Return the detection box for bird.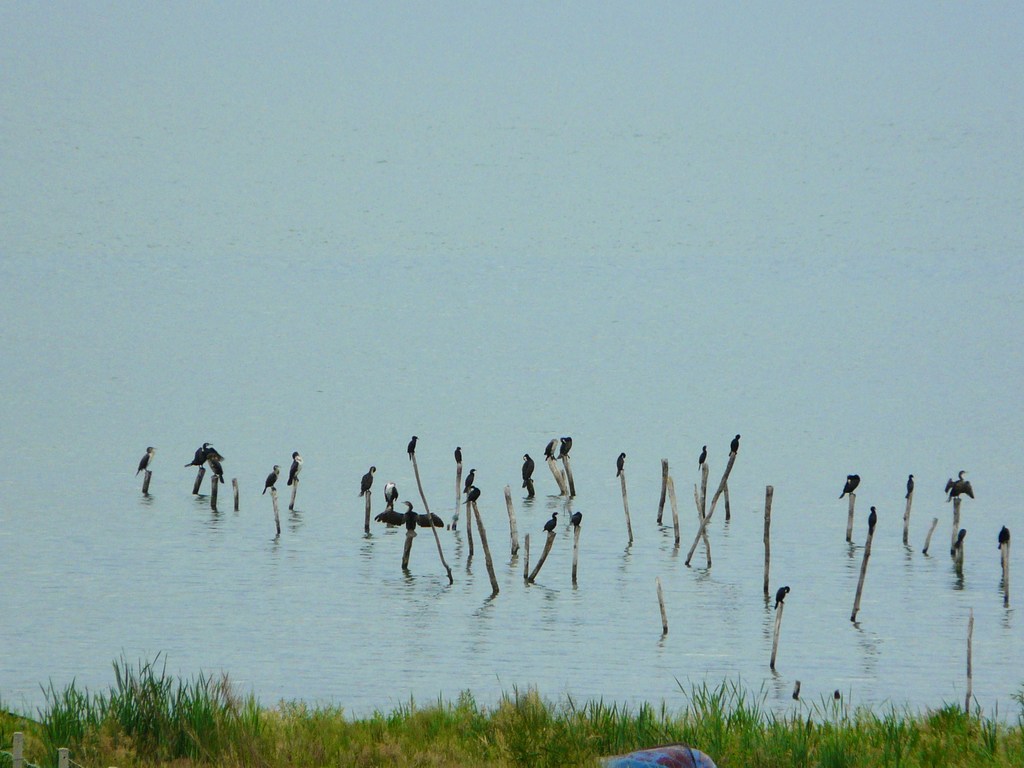
crop(517, 454, 536, 492).
